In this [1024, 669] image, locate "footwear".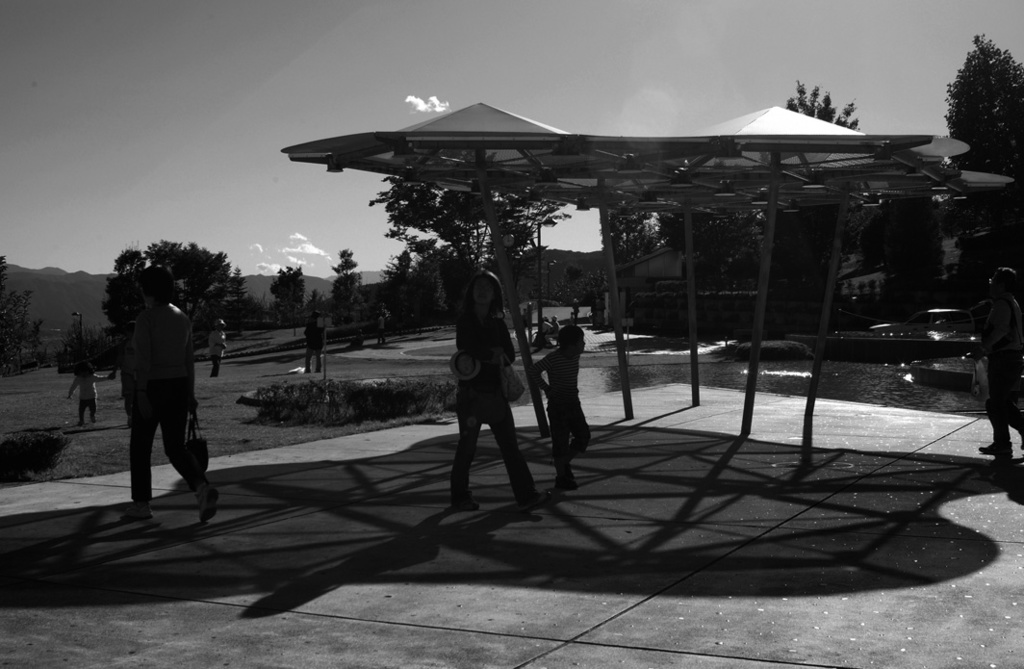
Bounding box: [119,499,155,519].
